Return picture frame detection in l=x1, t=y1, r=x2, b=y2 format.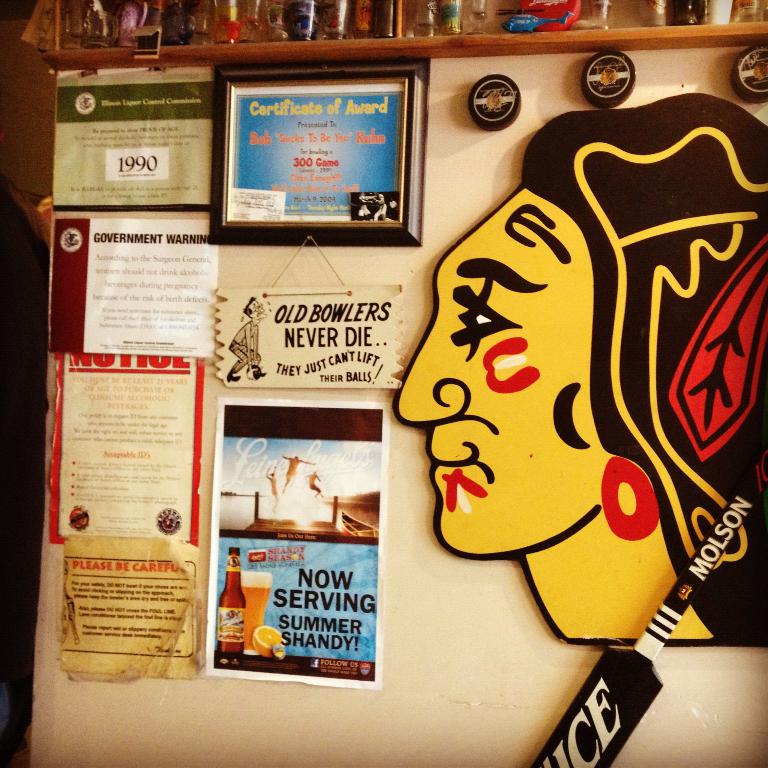
l=196, t=58, r=438, b=243.
